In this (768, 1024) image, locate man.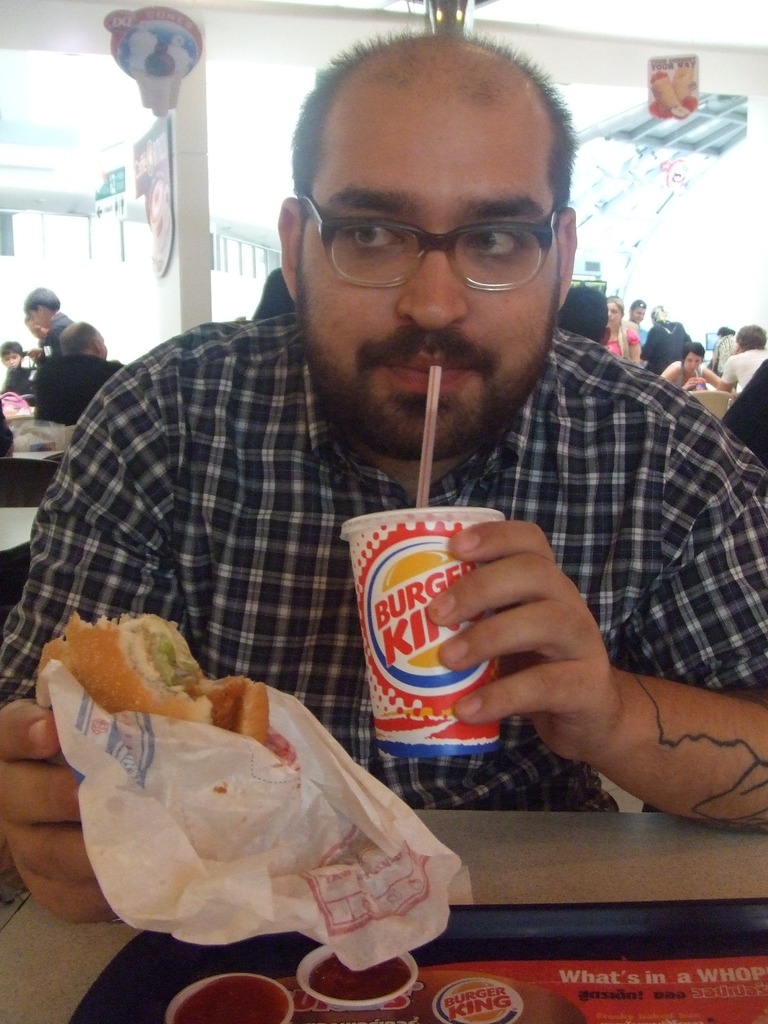
Bounding box: x1=28, y1=321, x2=124, y2=424.
